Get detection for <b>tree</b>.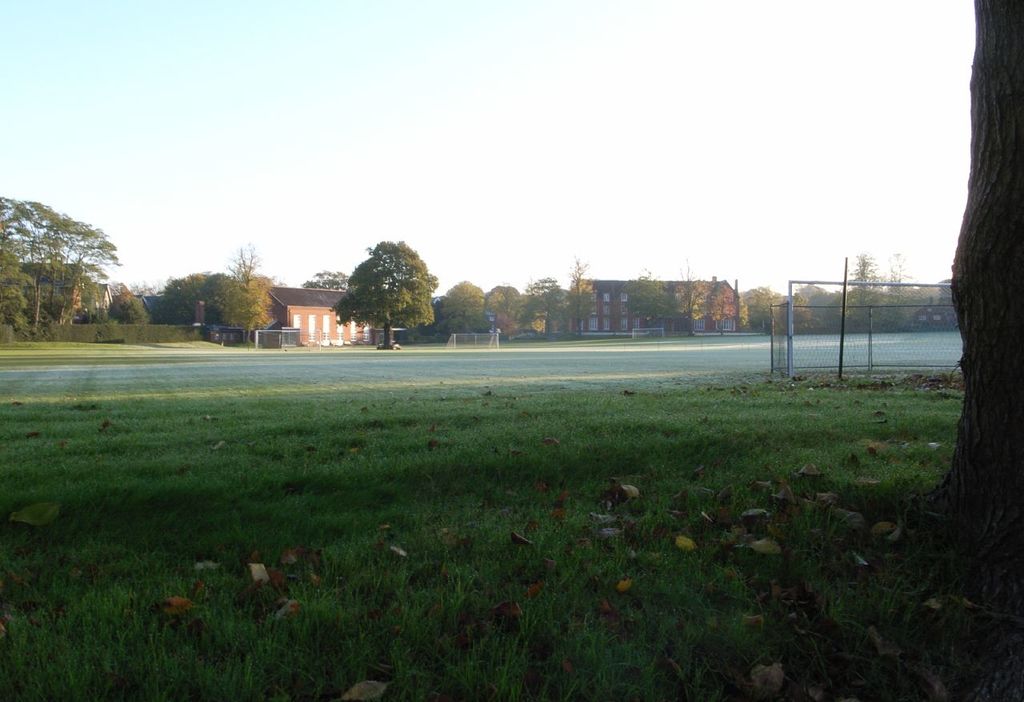
Detection: bbox(911, 0, 1023, 564).
